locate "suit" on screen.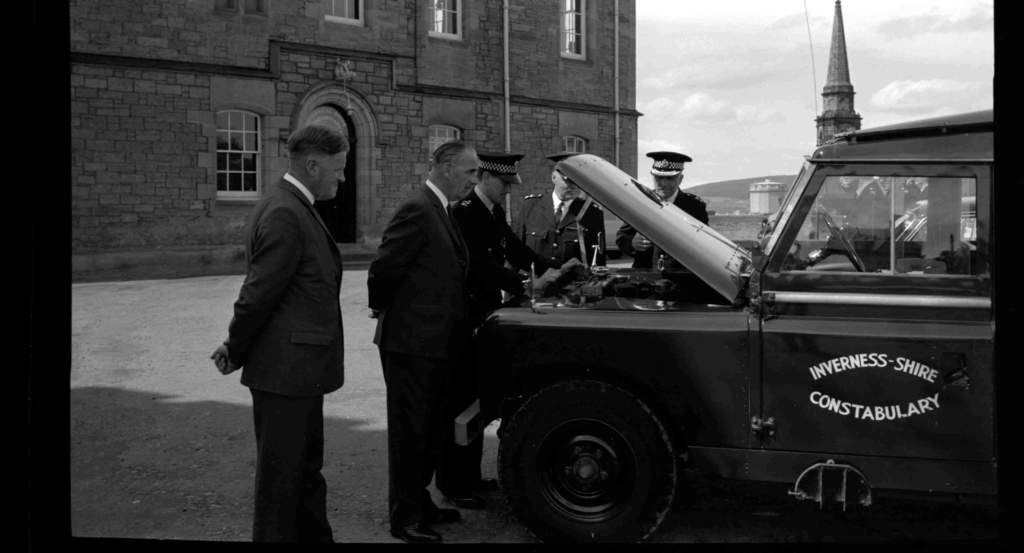
On screen at box=[216, 112, 358, 538].
